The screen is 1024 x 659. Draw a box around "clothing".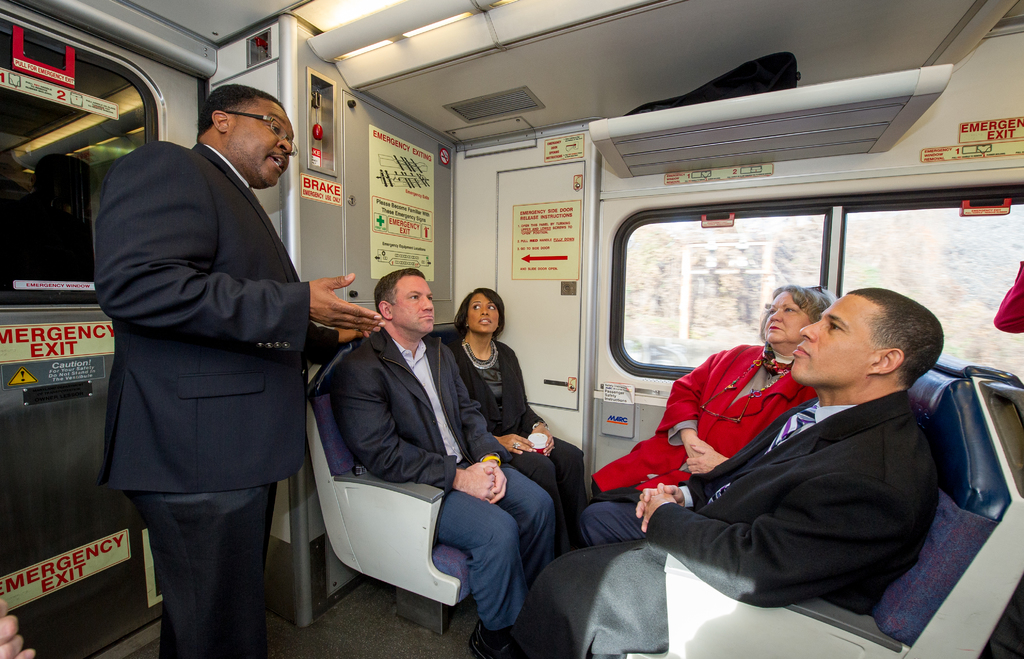
[x1=445, y1=334, x2=588, y2=557].
